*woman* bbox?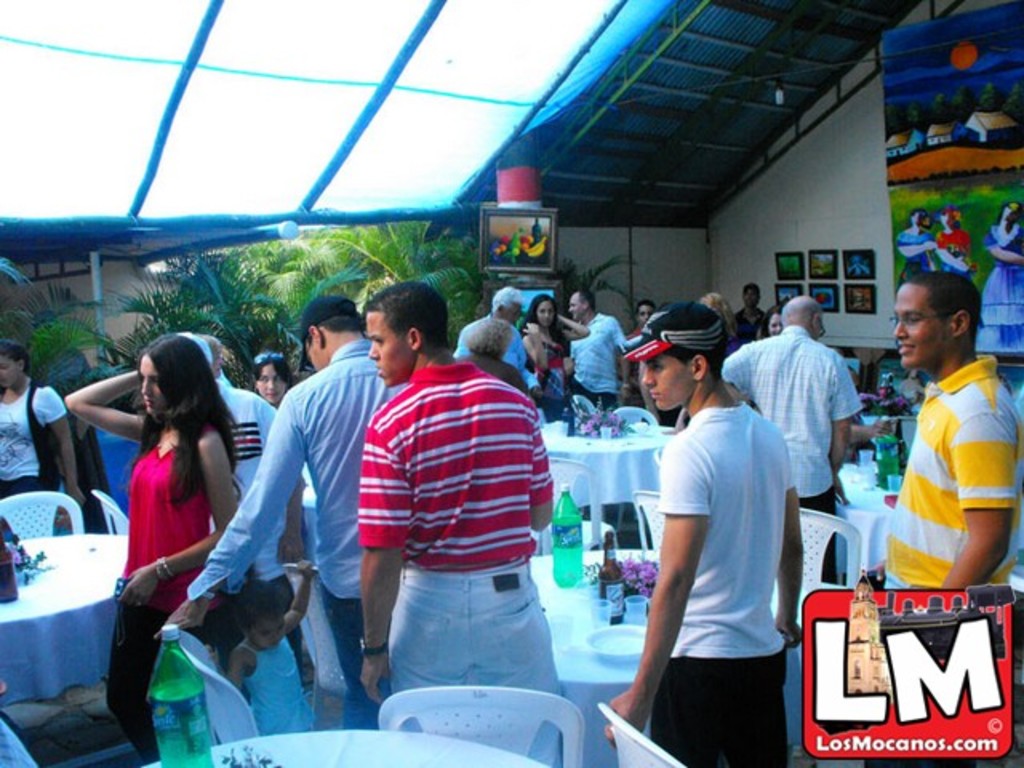
[x1=0, y1=339, x2=86, y2=504]
